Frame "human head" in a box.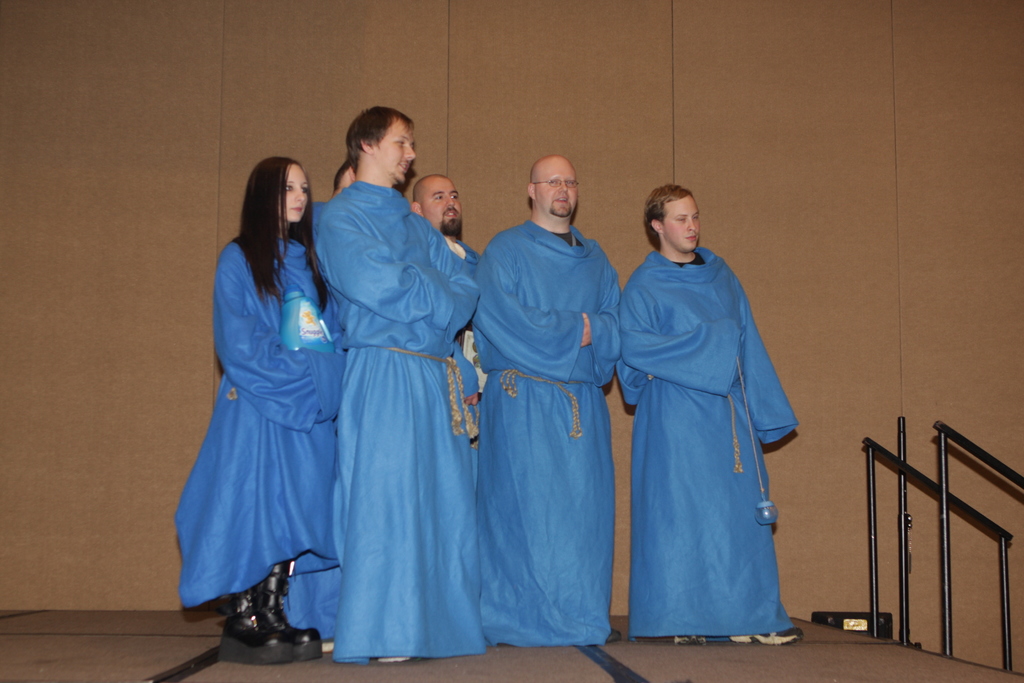
<bbox>410, 174, 464, 236</bbox>.
